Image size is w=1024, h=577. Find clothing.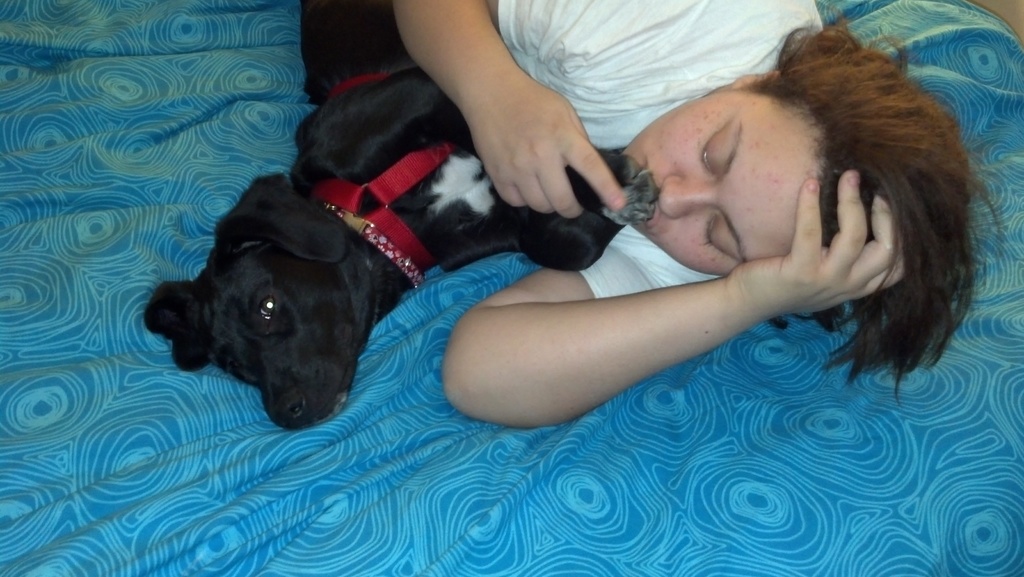
<bbox>497, 0, 826, 298</bbox>.
